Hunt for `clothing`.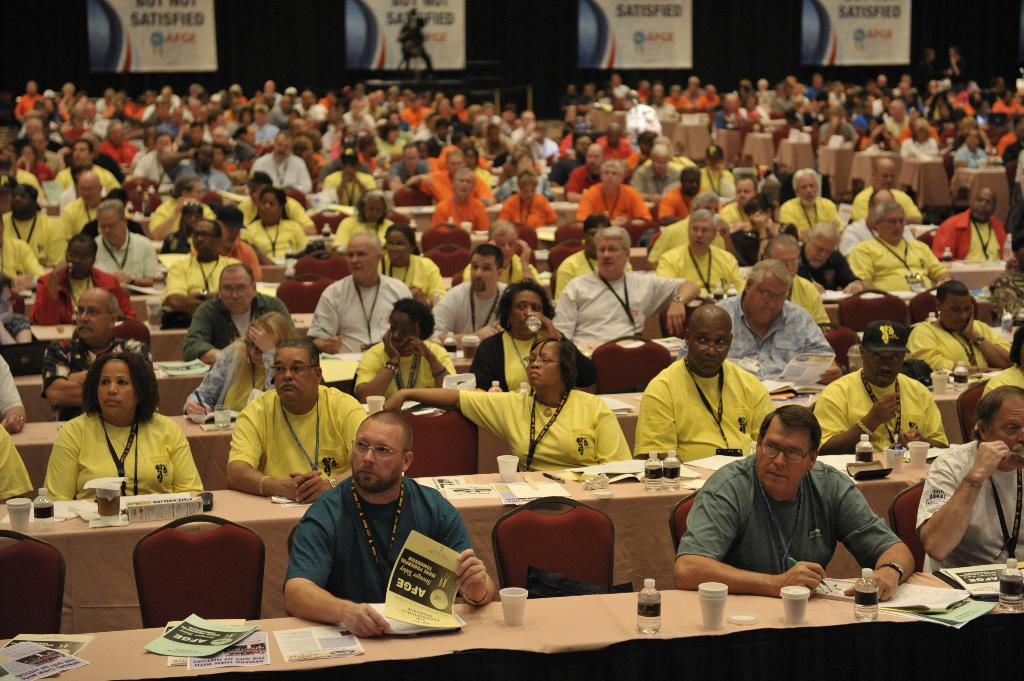
Hunted down at crop(381, 250, 452, 307).
